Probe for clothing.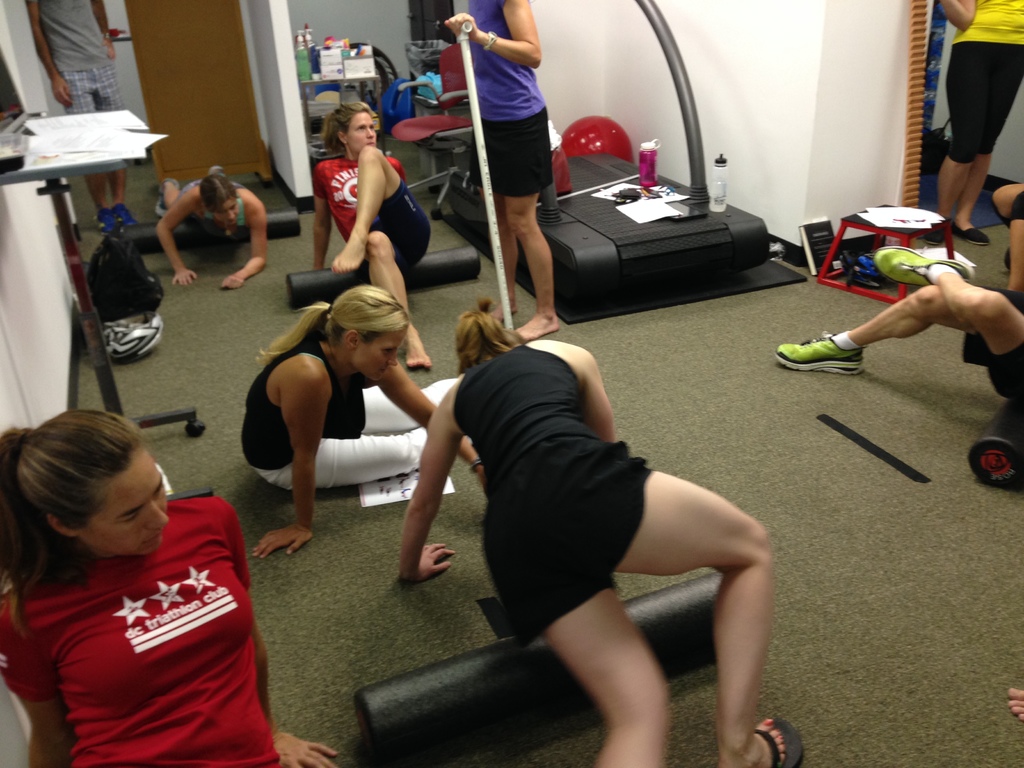
Probe result: x1=24, y1=511, x2=253, y2=741.
